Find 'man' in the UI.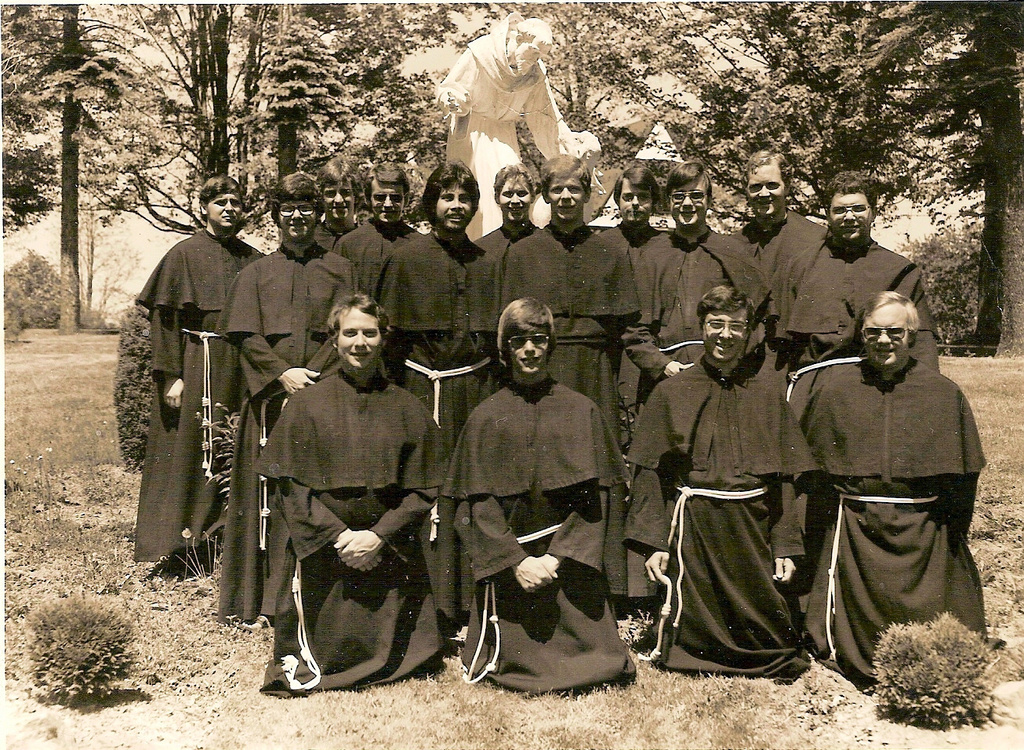
UI element at (left=764, top=170, right=940, bottom=367).
